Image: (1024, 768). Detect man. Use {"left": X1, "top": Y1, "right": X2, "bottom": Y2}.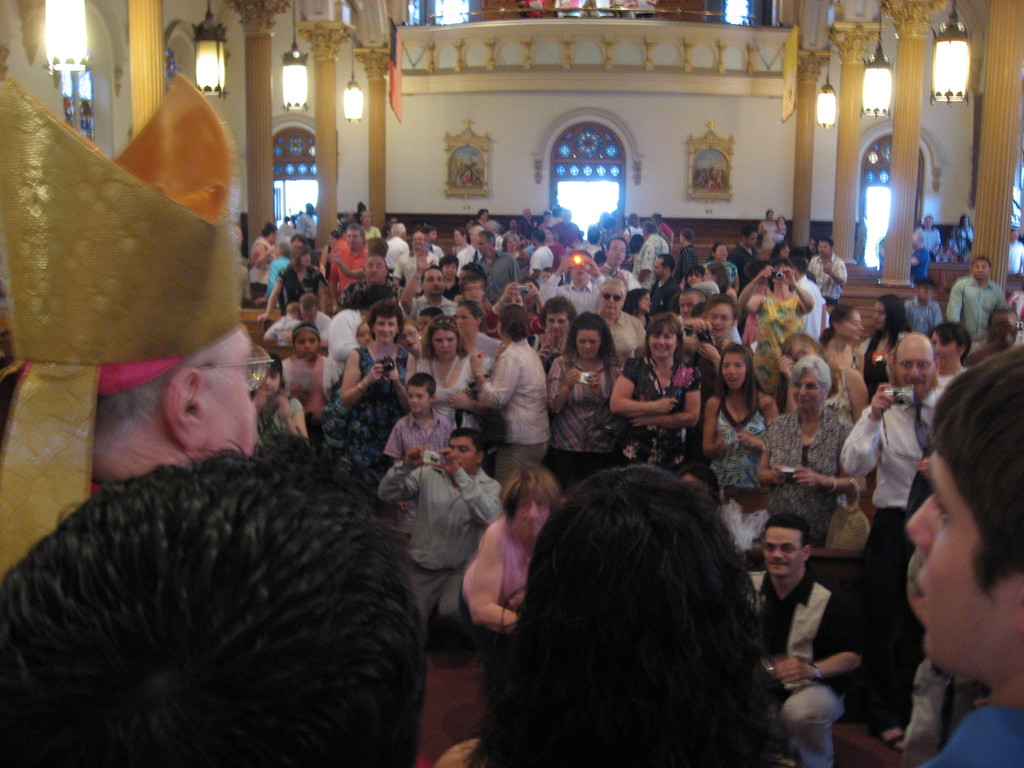
{"left": 401, "top": 252, "right": 460, "bottom": 320}.
